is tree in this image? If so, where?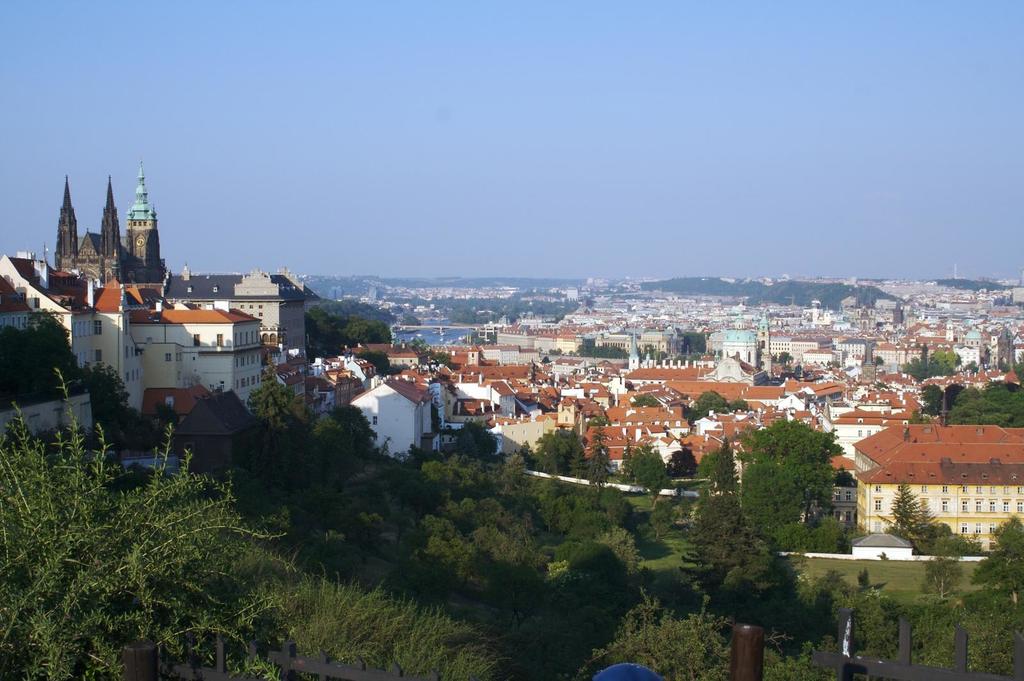
Yes, at x1=901 y1=344 x2=960 y2=379.
